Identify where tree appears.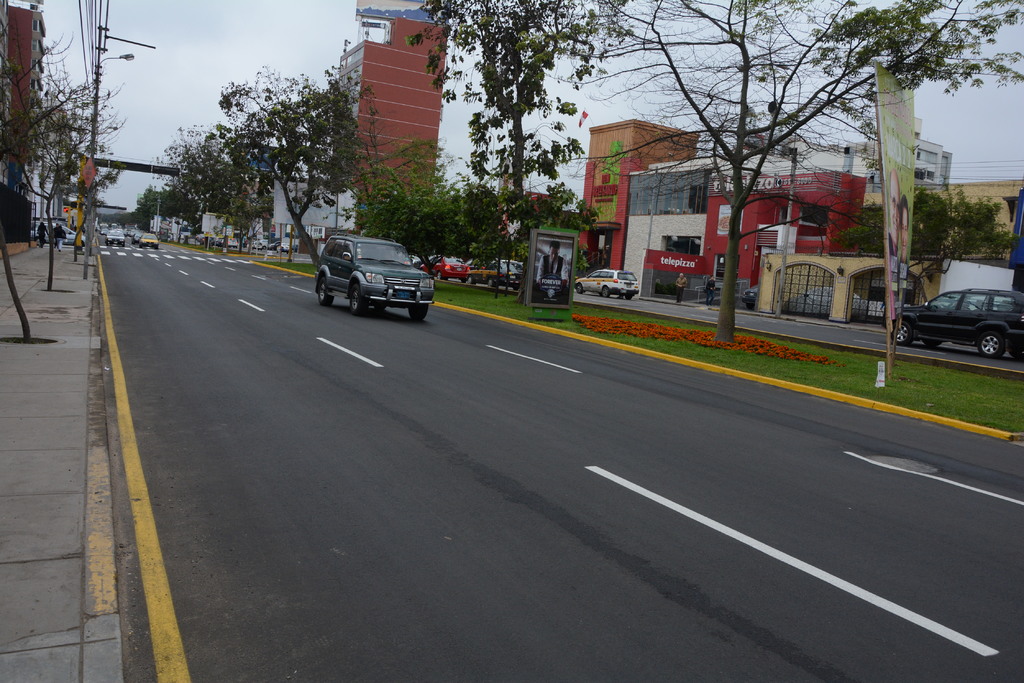
Appears at {"x1": 403, "y1": 0, "x2": 649, "y2": 295}.
